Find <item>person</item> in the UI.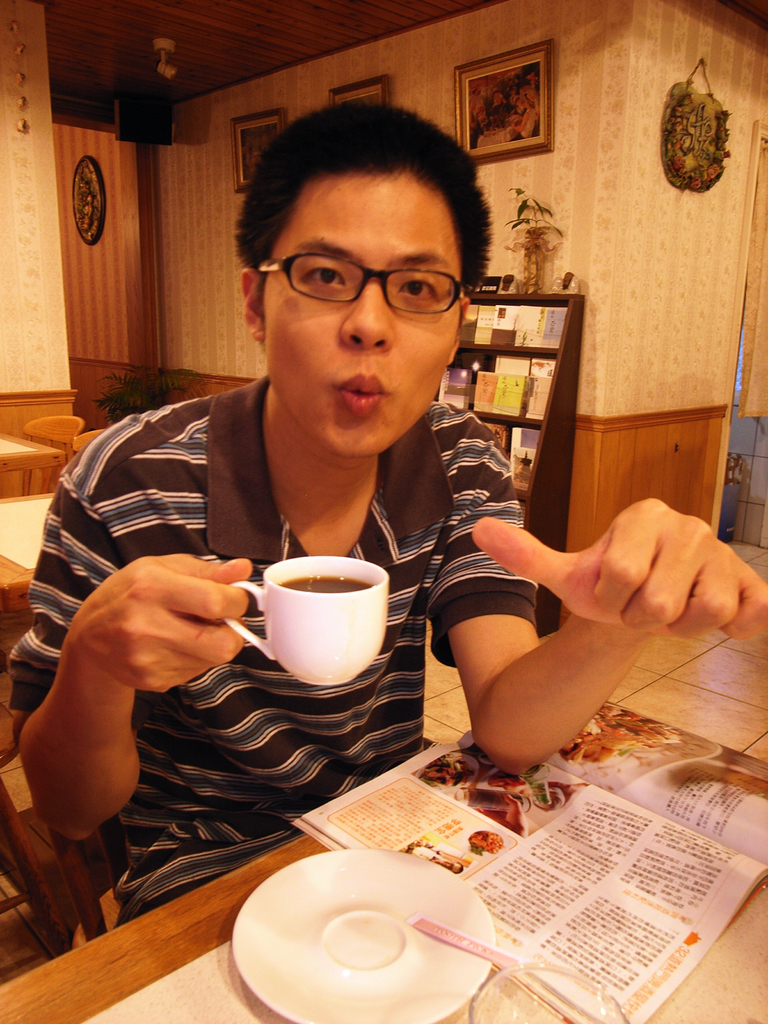
UI element at 0 95 767 932.
